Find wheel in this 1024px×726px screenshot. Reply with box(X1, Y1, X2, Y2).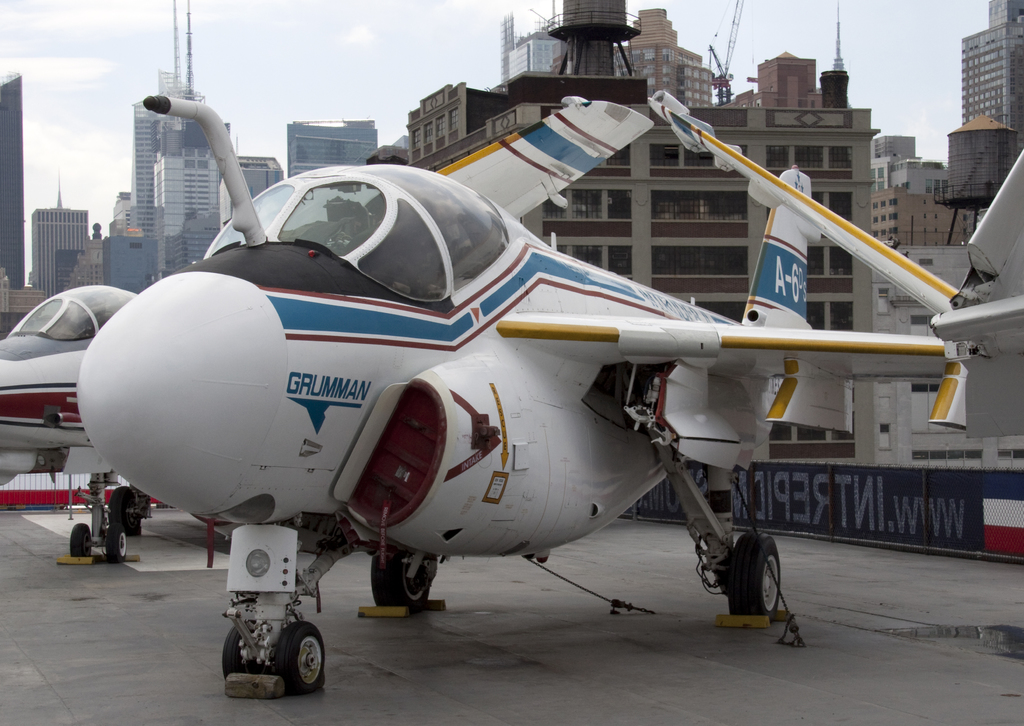
box(278, 620, 325, 693).
